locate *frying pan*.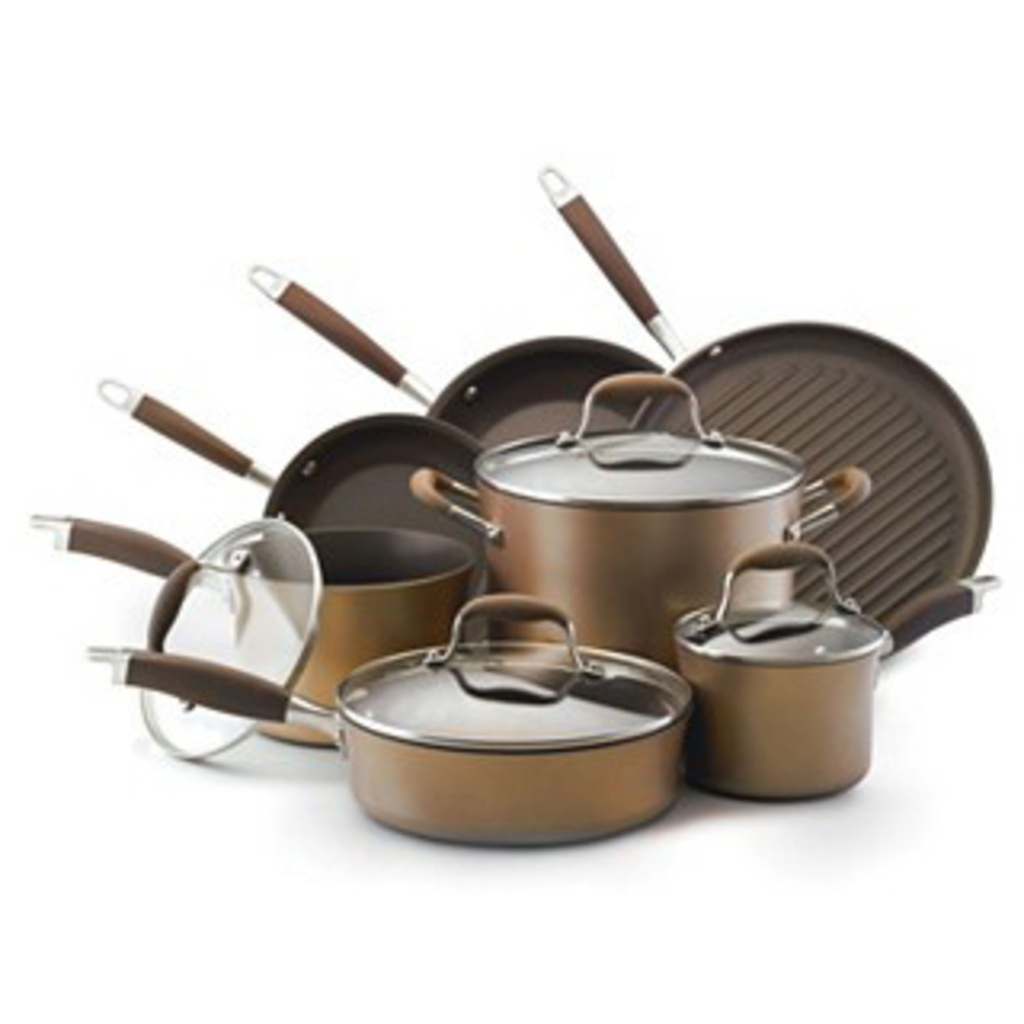
Bounding box: <bbox>86, 384, 474, 592</bbox>.
